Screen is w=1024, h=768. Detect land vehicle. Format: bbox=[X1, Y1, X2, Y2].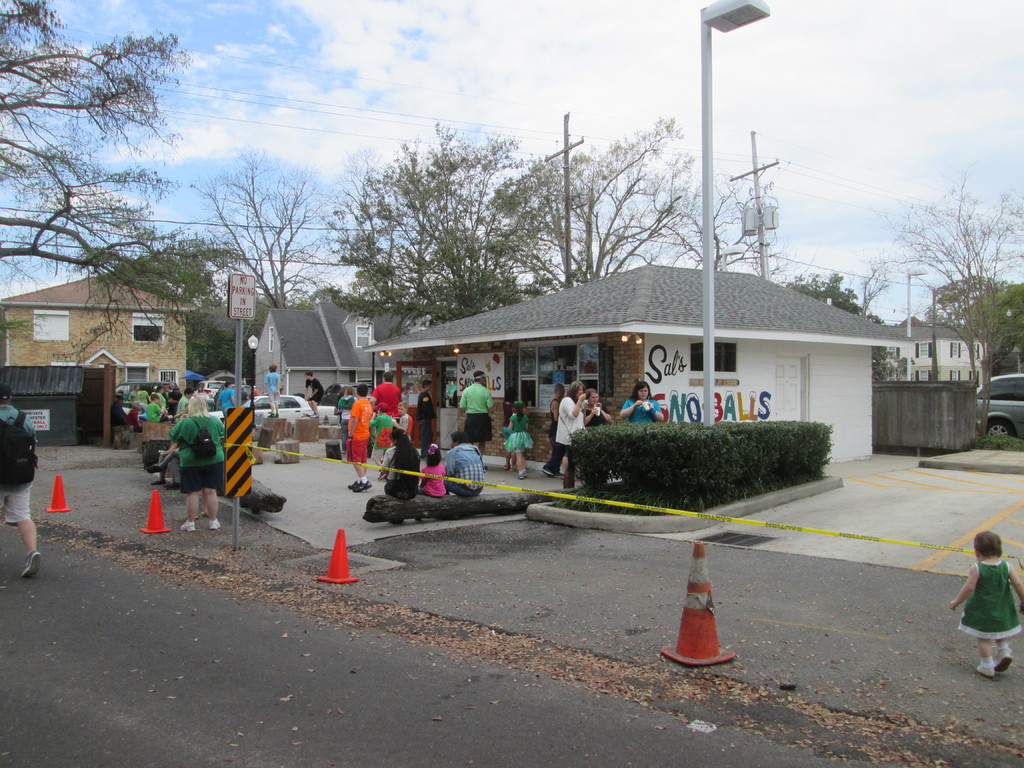
bbox=[198, 379, 230, 401].
